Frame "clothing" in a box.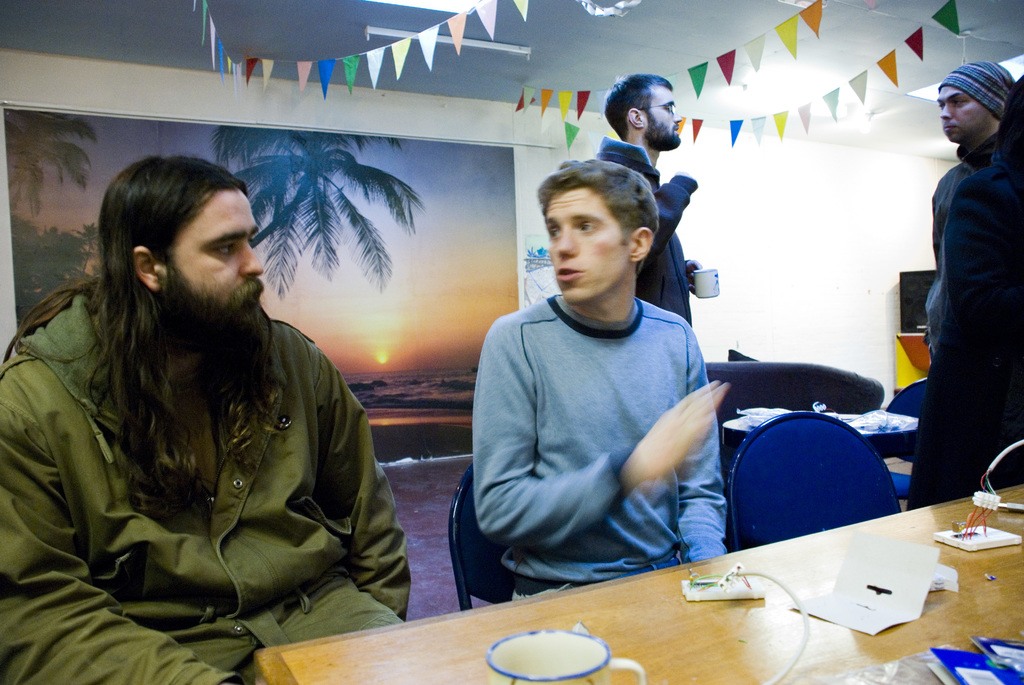
l=0, t=272, r=412, b=684.
